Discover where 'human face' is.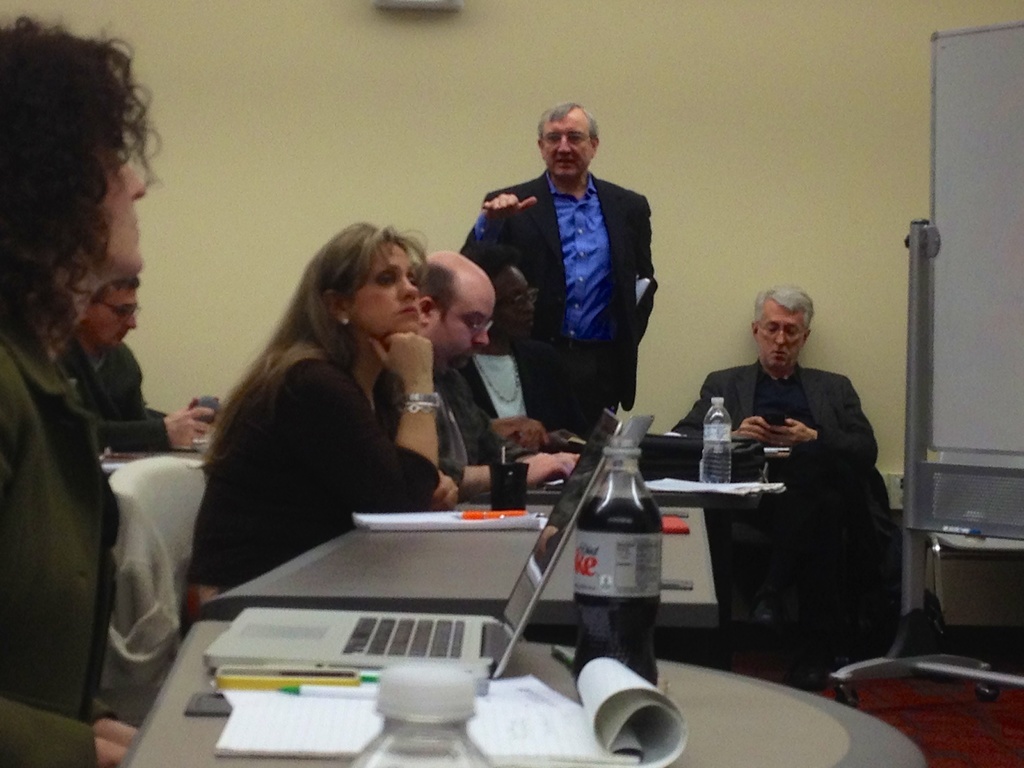
Discovered at <region>429, 273, 494, 371</region>.
